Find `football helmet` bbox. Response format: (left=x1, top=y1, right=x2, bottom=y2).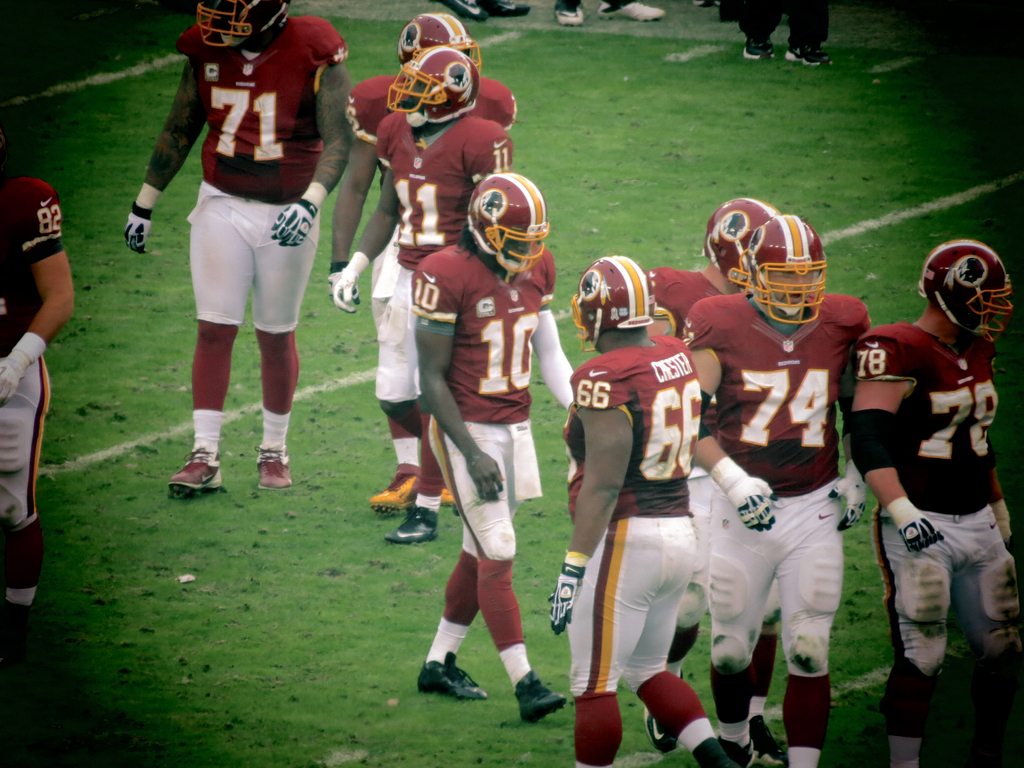
(left=384, top=48, right=477, bottom=130).
